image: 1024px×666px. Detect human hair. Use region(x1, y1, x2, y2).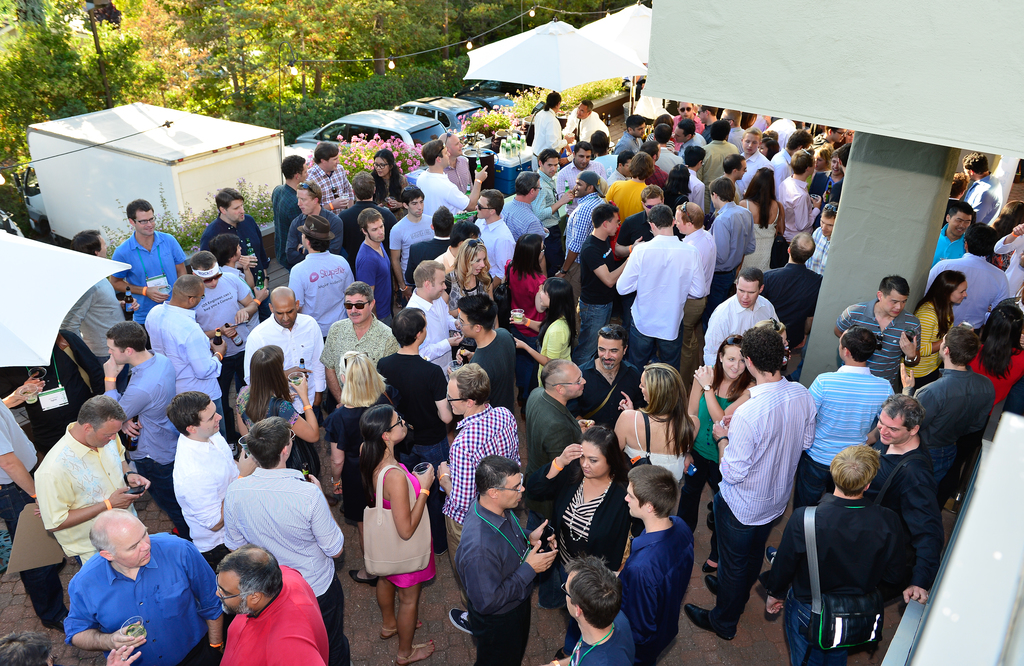
region(389, 308, 422, 346).
